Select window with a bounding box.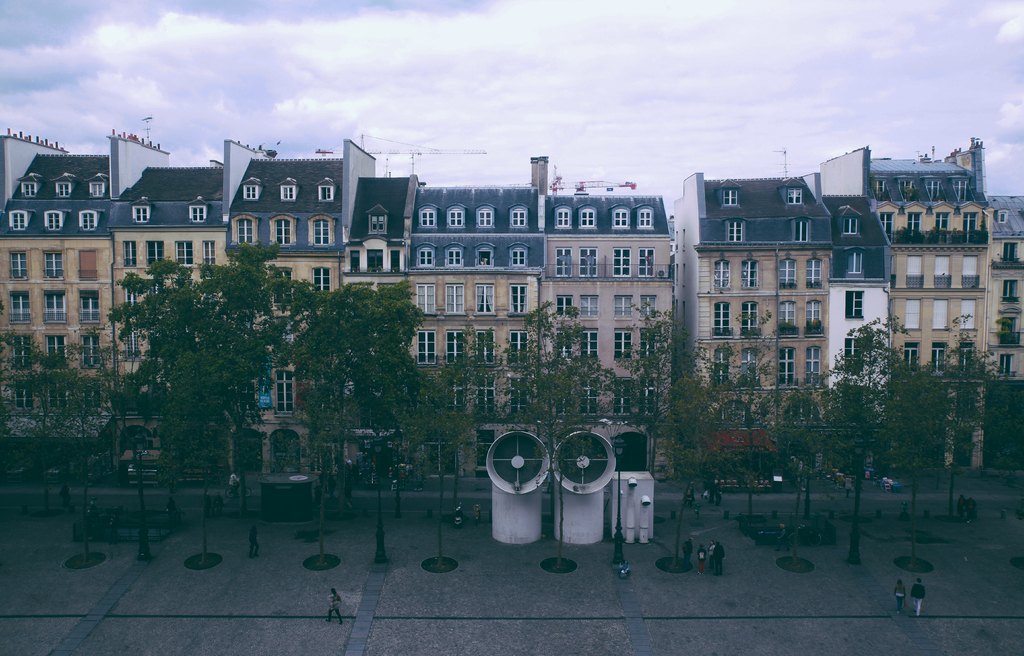
<region>805, 254, 821, 283</region>.
